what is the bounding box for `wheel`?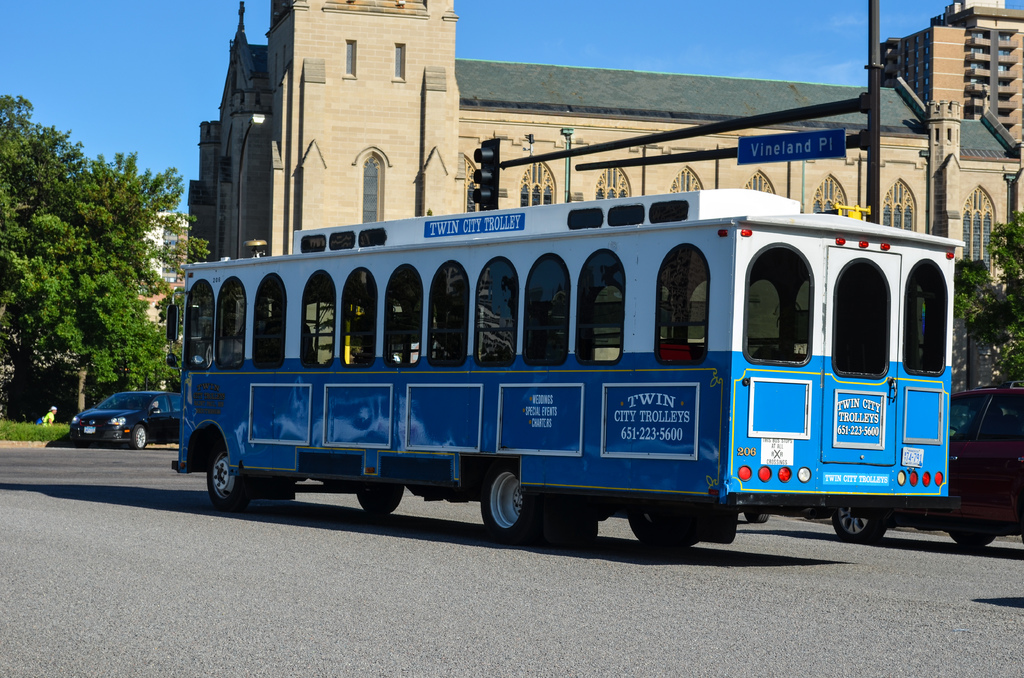
bbox=[746, 512, 771, 519].
